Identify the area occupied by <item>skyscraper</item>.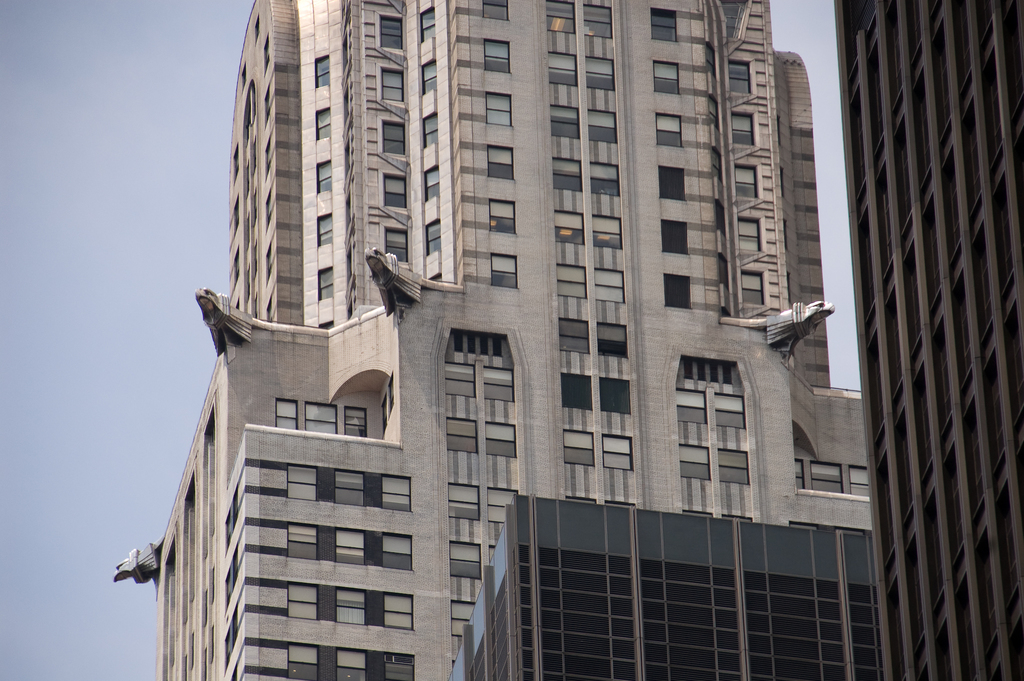
Area: box(98, 0, 876, 680).
